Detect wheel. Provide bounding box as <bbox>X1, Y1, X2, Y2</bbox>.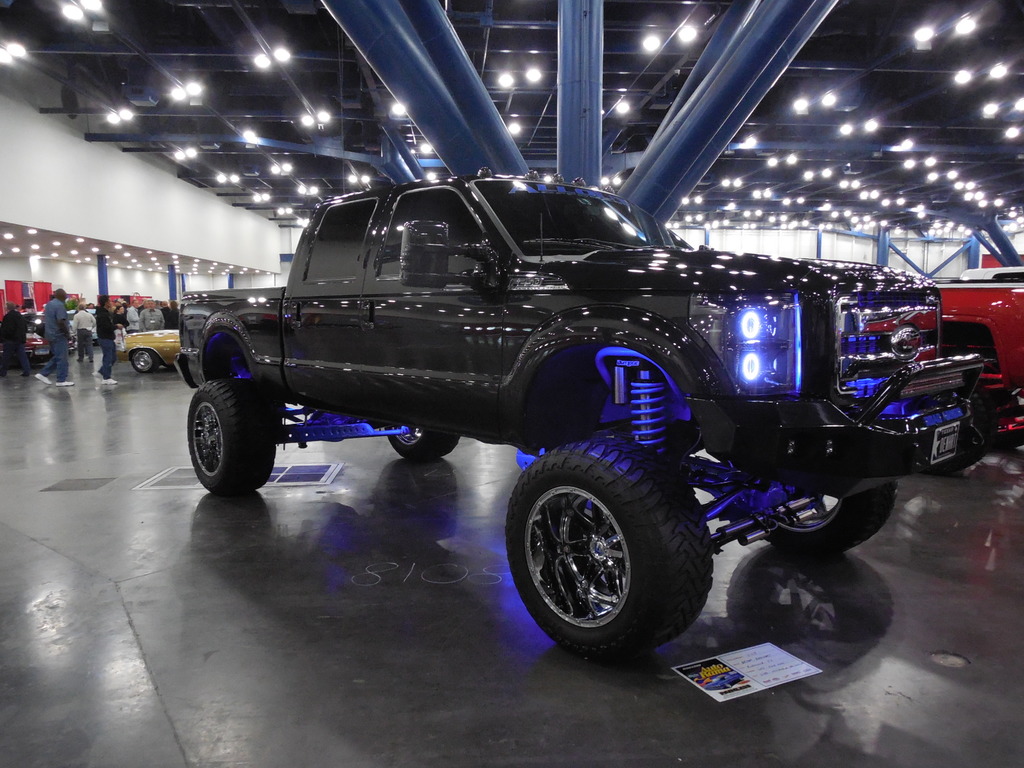
<bbox>382, 419, 459, 464</bbox>.
